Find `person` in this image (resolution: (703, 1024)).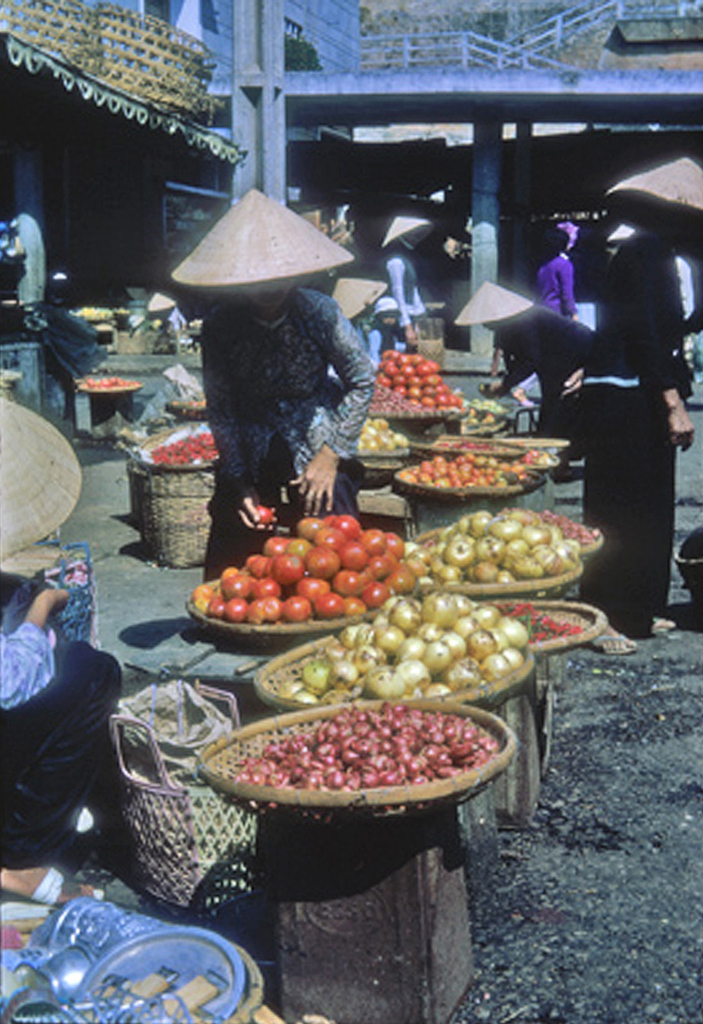
pyautogui.locateOnScreen(176, 205, 387, 570).
